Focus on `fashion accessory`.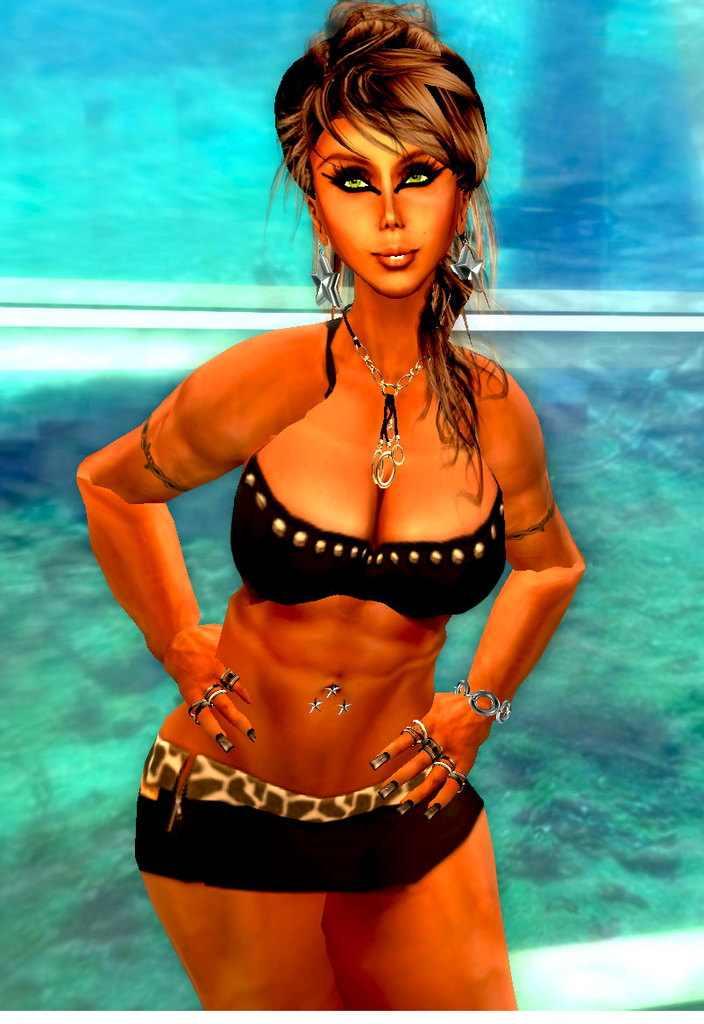
Focused at Rect(452, 232, 491, 285).
